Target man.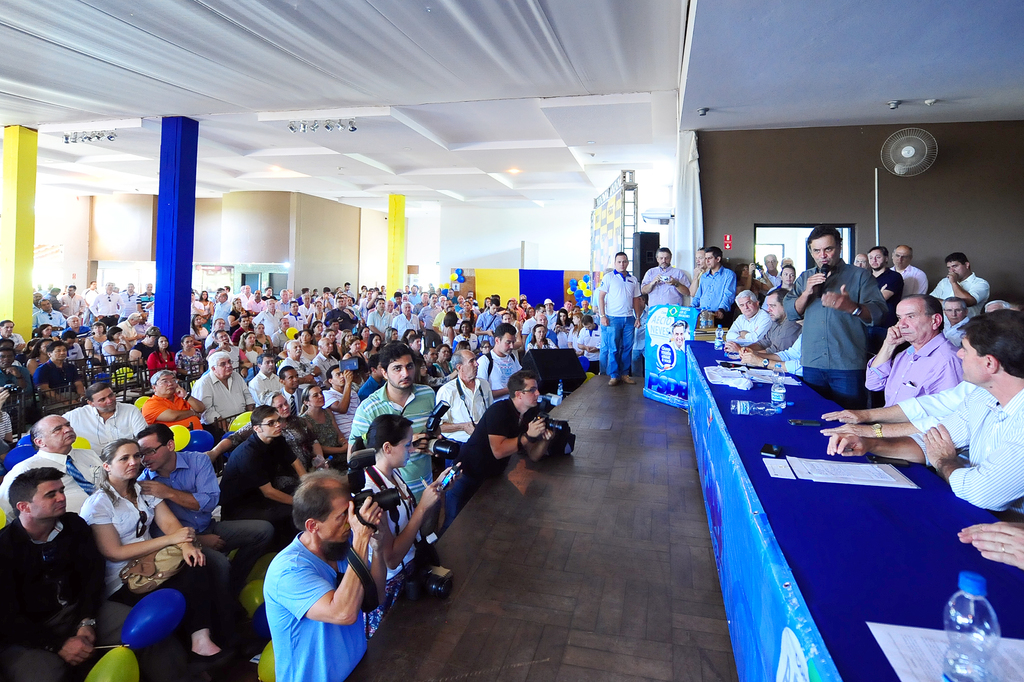
Target region: <region>0, 460, 114, 672</region>.
